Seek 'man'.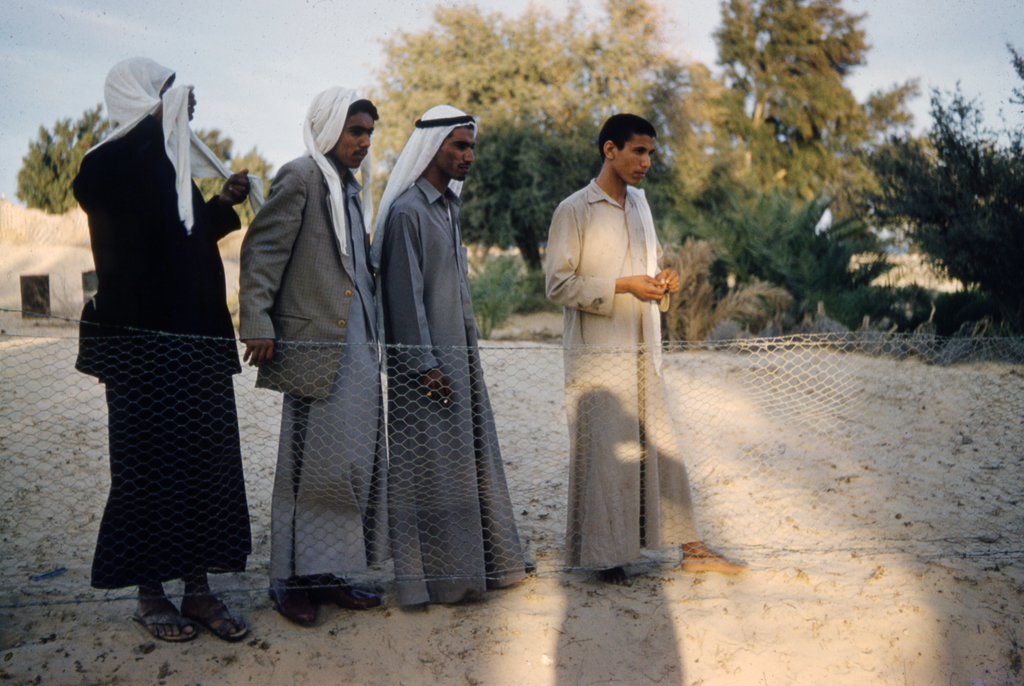
pyautogui.locateOnScreen(540, 120, 694, 555).
